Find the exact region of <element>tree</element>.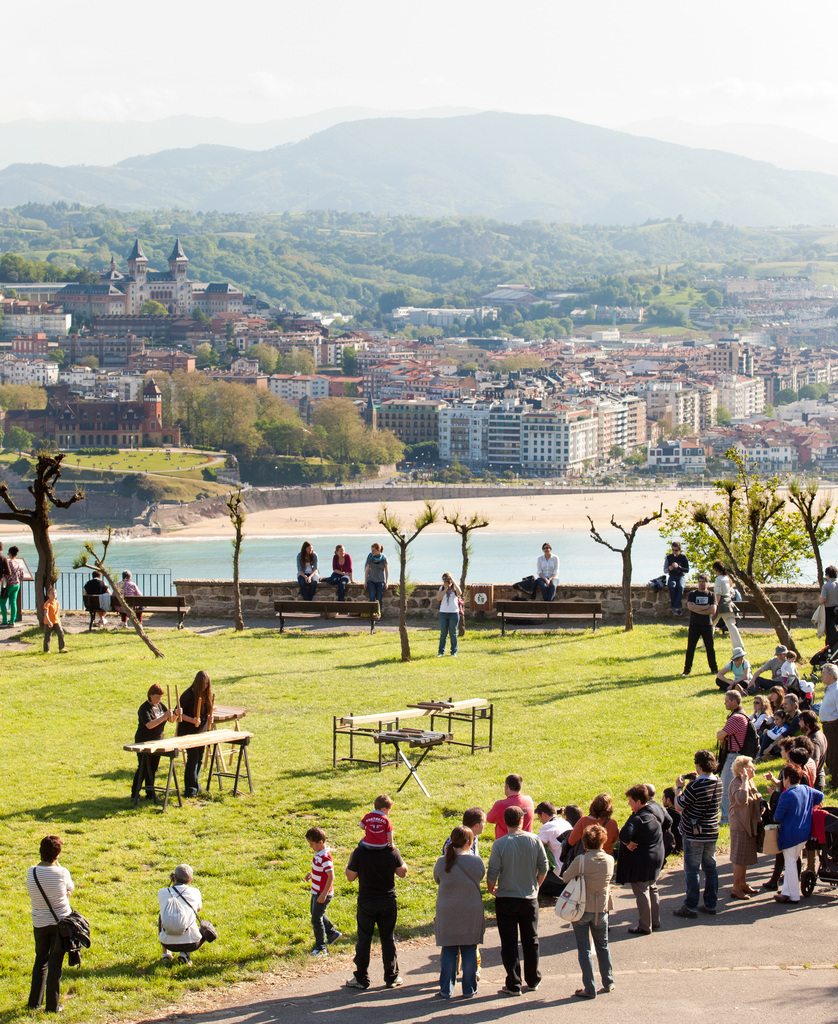
Exact region: 0 449 89 634.
